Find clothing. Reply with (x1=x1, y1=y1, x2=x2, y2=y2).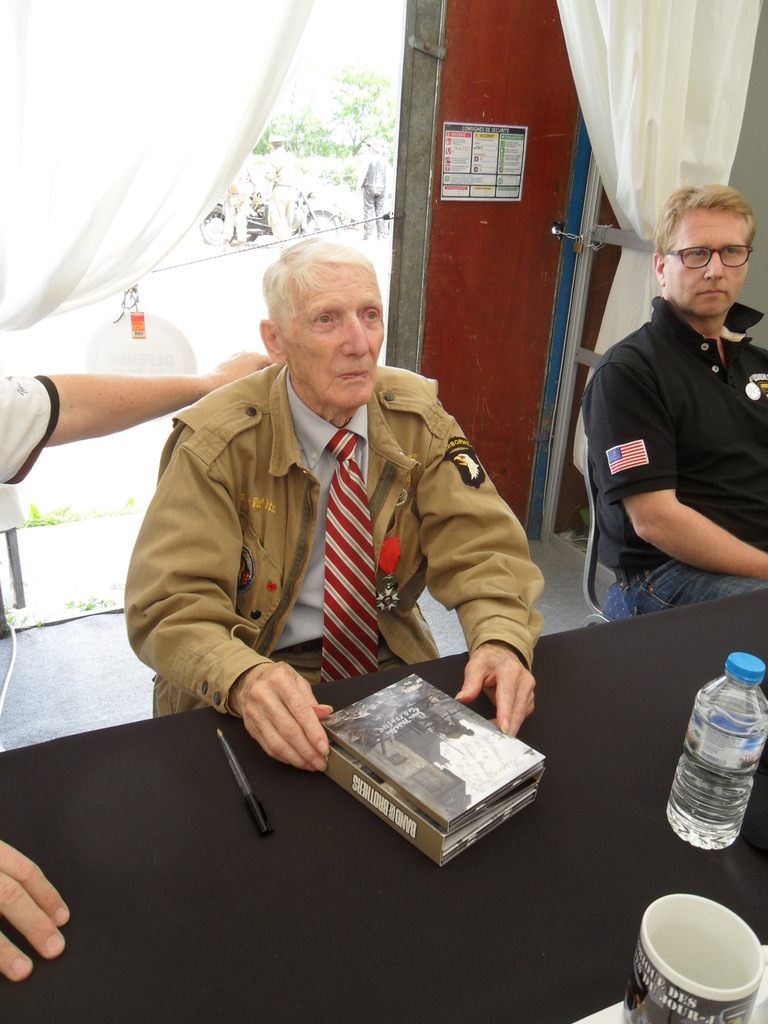
(x1=0, y1=364, x2=53, y2=486).
